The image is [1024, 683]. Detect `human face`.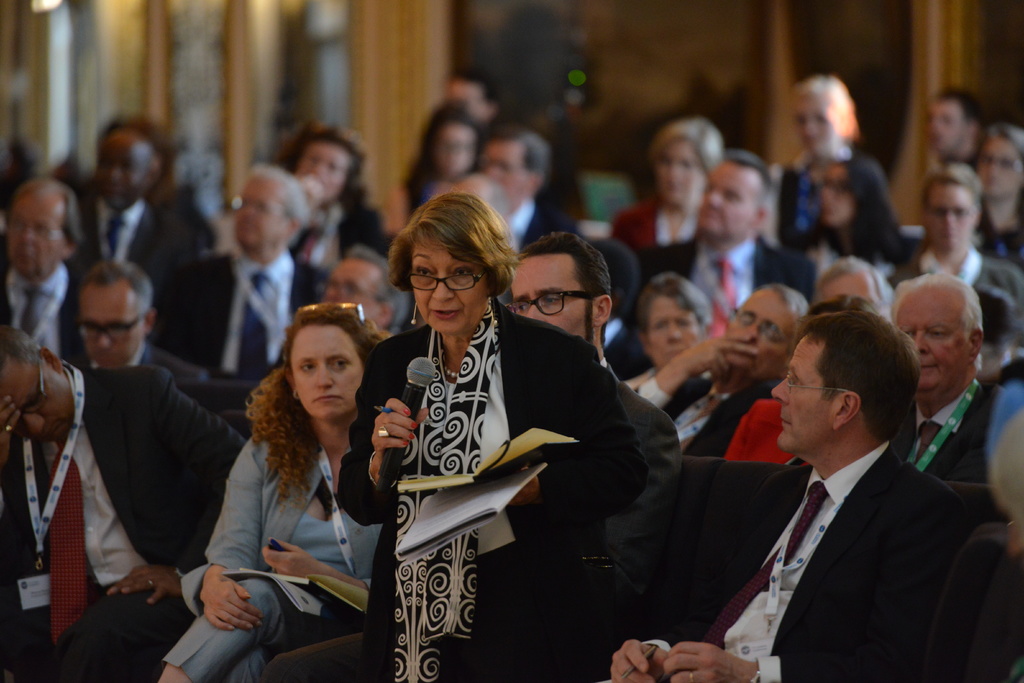
Detection: pyautogui.locateOnScreen(655, 142, 701, 204).
